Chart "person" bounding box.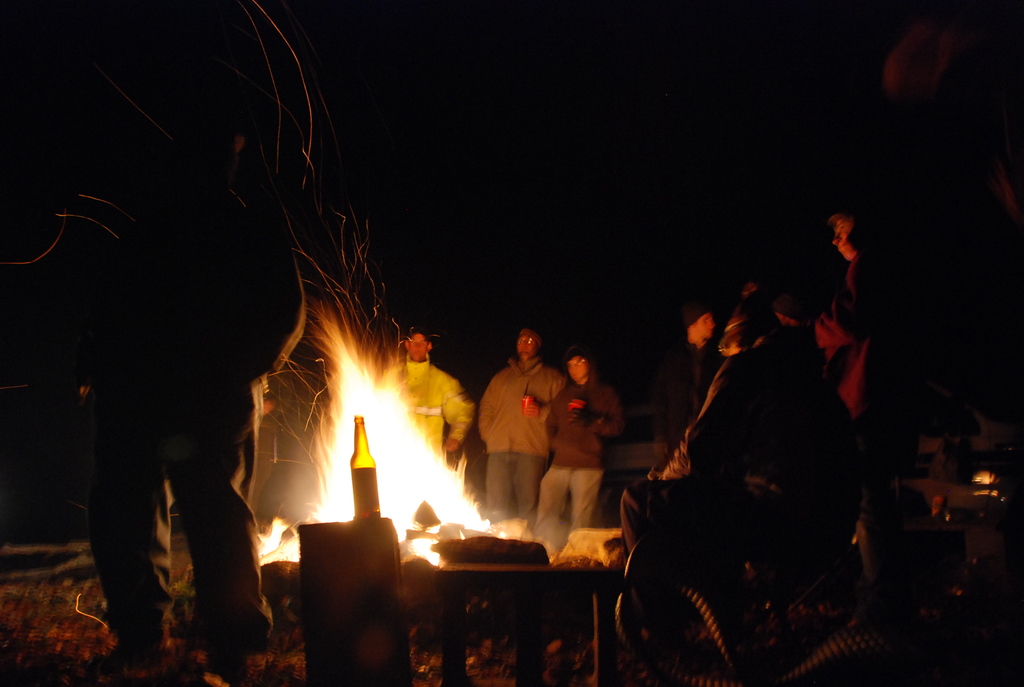
Charted: bbox=(531, 351, 630, 551).
